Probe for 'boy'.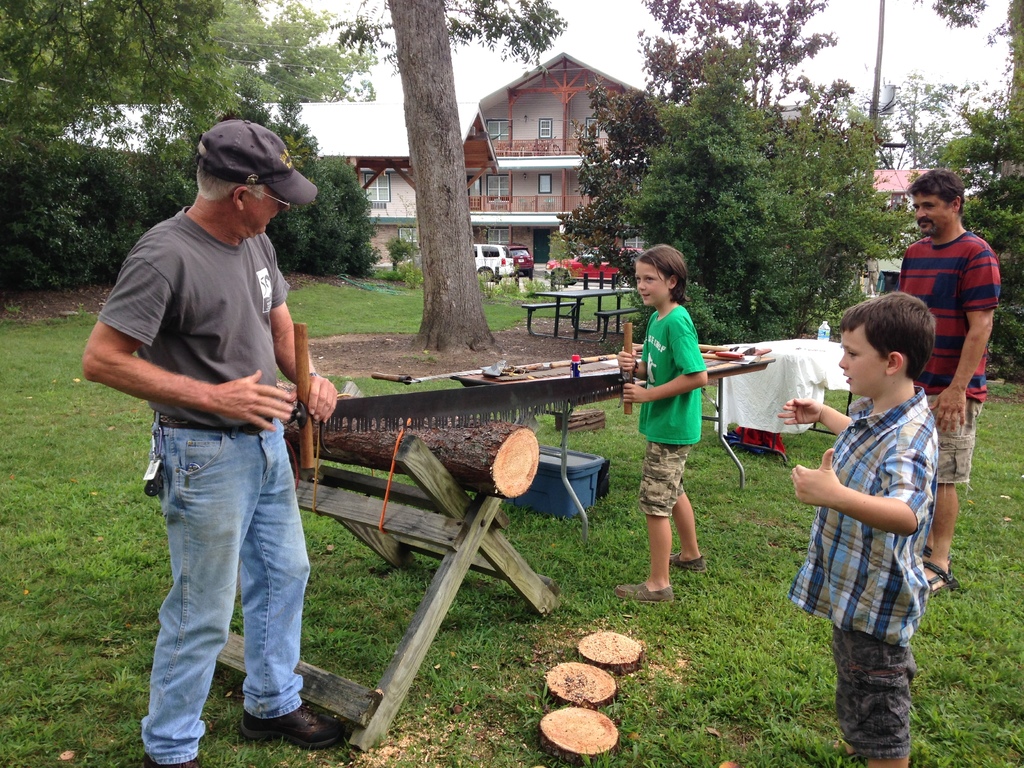
Probe result: select_region(621, 228, 737, 607).
